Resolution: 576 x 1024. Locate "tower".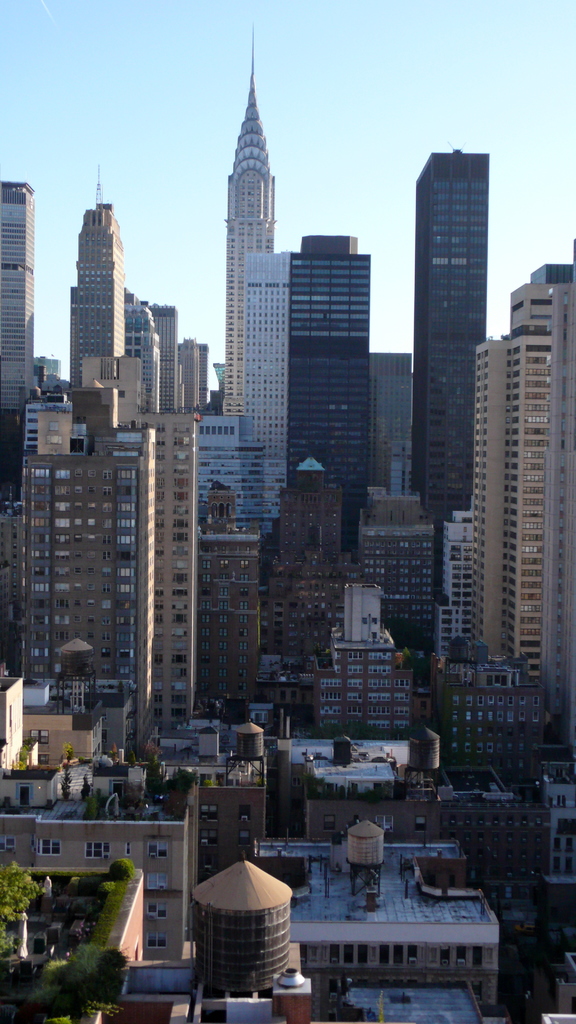
[14, 445, 145, 675].
